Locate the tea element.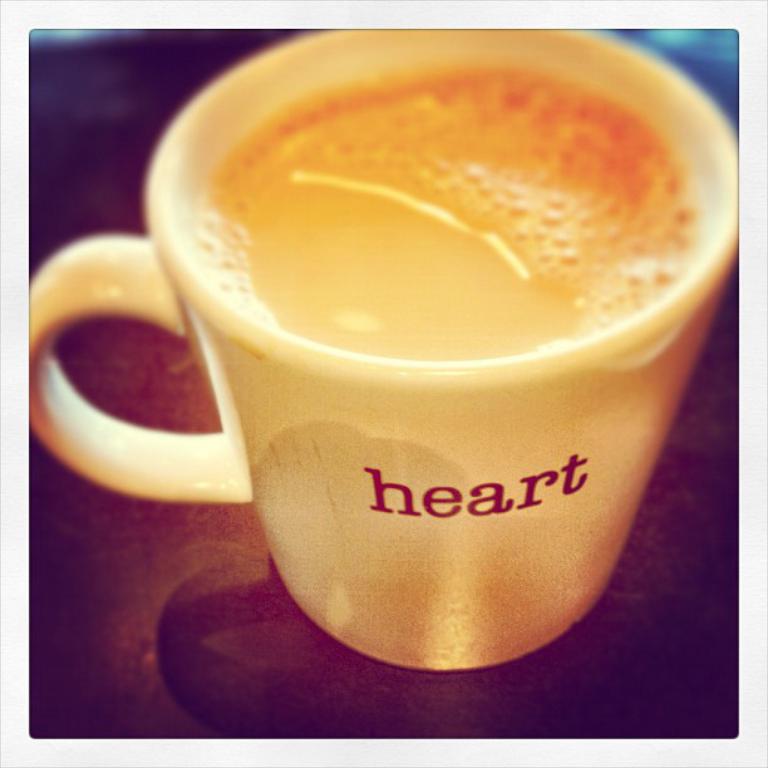
Element bbox: select_region(202, 65, 690, 368).
